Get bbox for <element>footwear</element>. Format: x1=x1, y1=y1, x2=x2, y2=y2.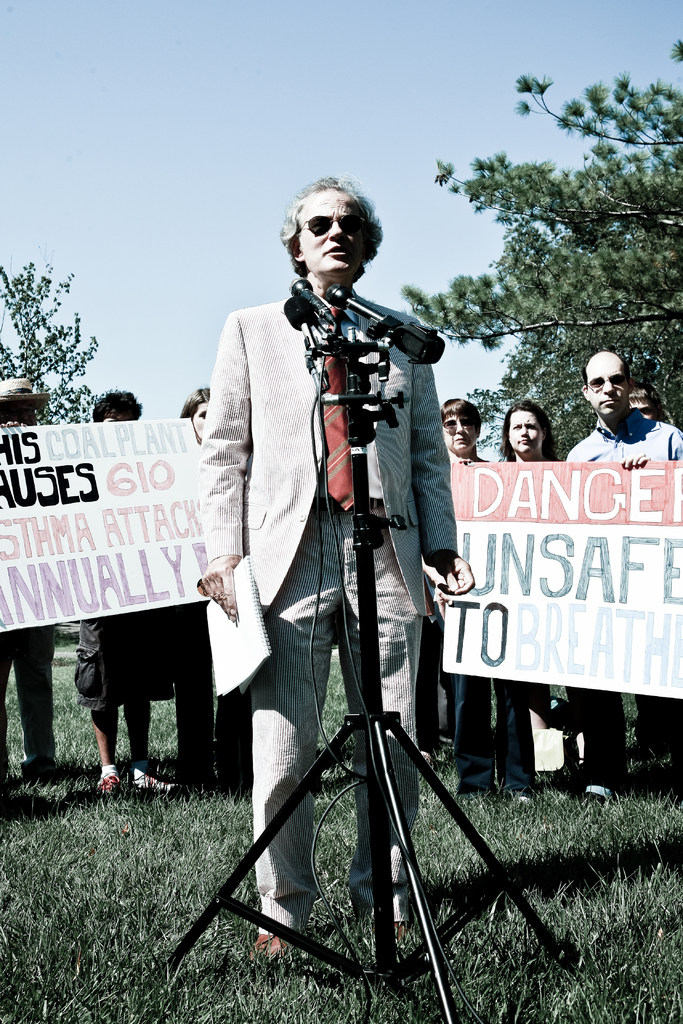
x1=254, y1=929, x2=286, y2=959.
